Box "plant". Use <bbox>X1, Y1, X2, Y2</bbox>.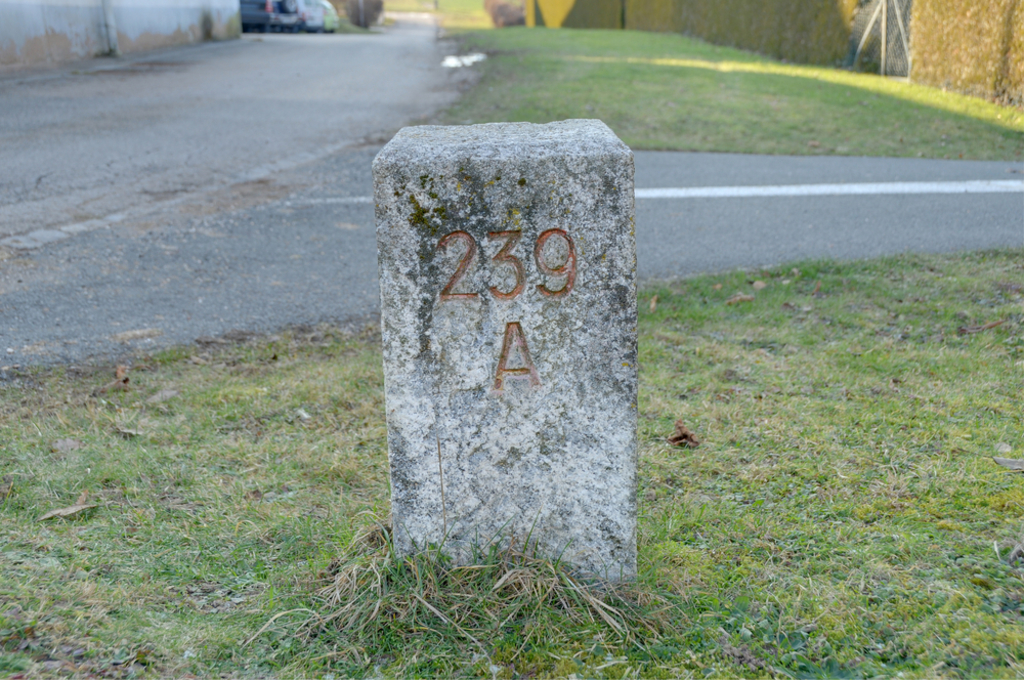
<bbox>377, 0, 429, 13</bbox>.
